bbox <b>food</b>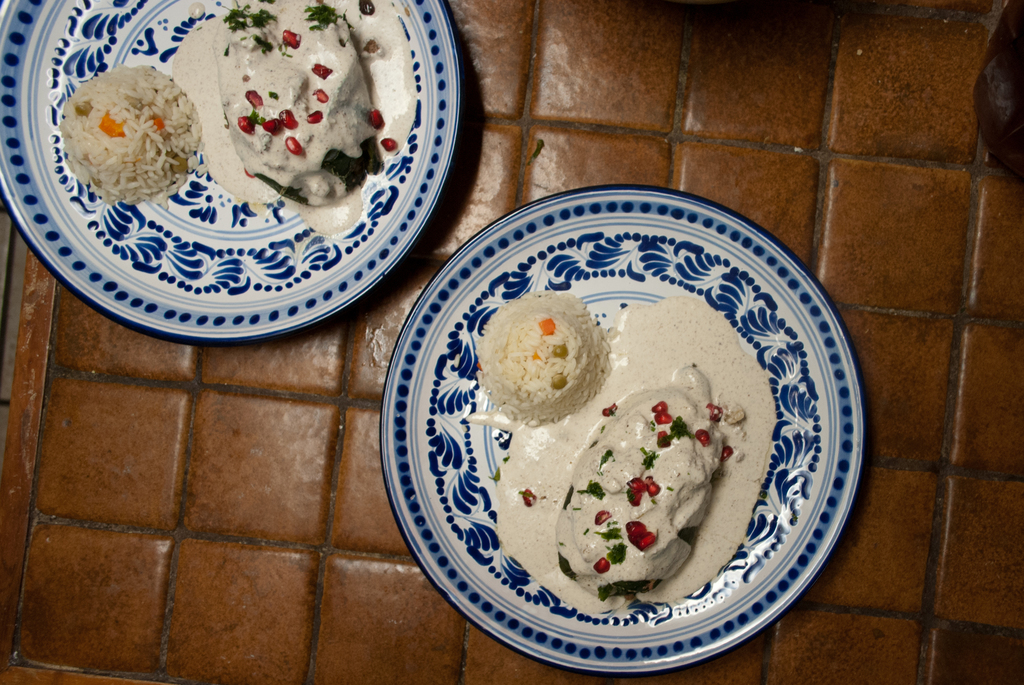
477, 291, 616, 421
